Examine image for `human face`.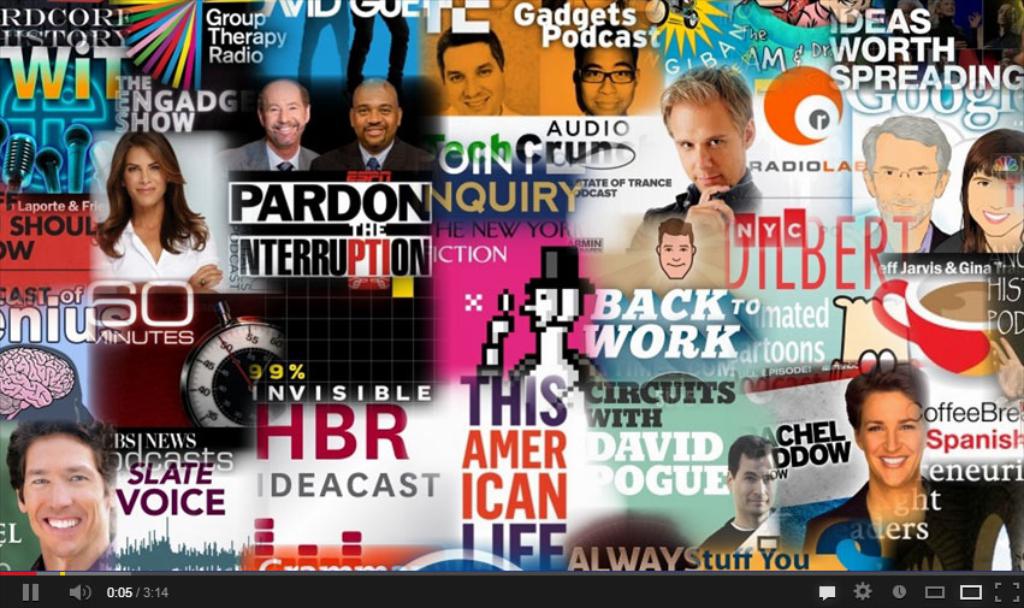
Examination result: x1=582 y1=43 x2=638 y2=111.
